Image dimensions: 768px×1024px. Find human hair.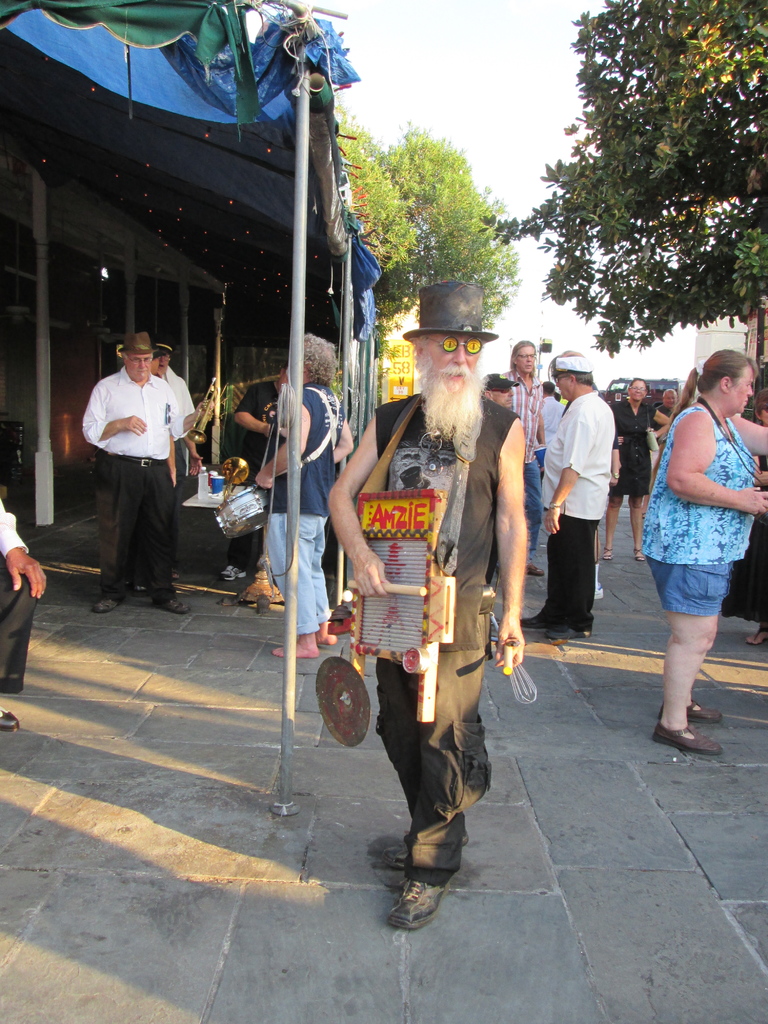
(694,352,758,401).
